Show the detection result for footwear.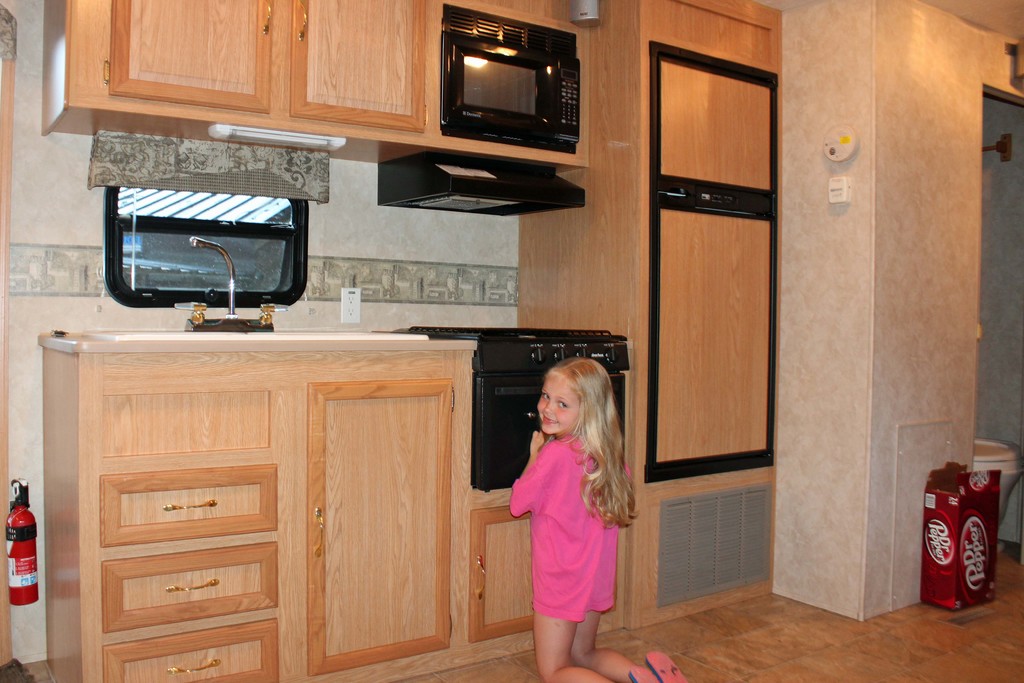
rect(629, 662, 659, 682).
